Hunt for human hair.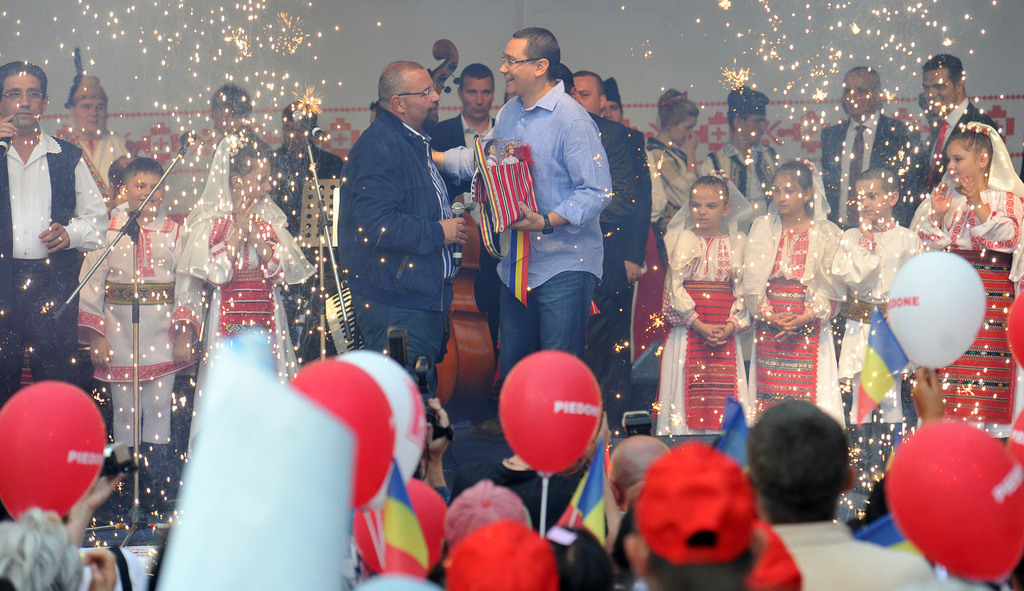
Hunted down at left=545, top=525, right=609, bottom=590.
